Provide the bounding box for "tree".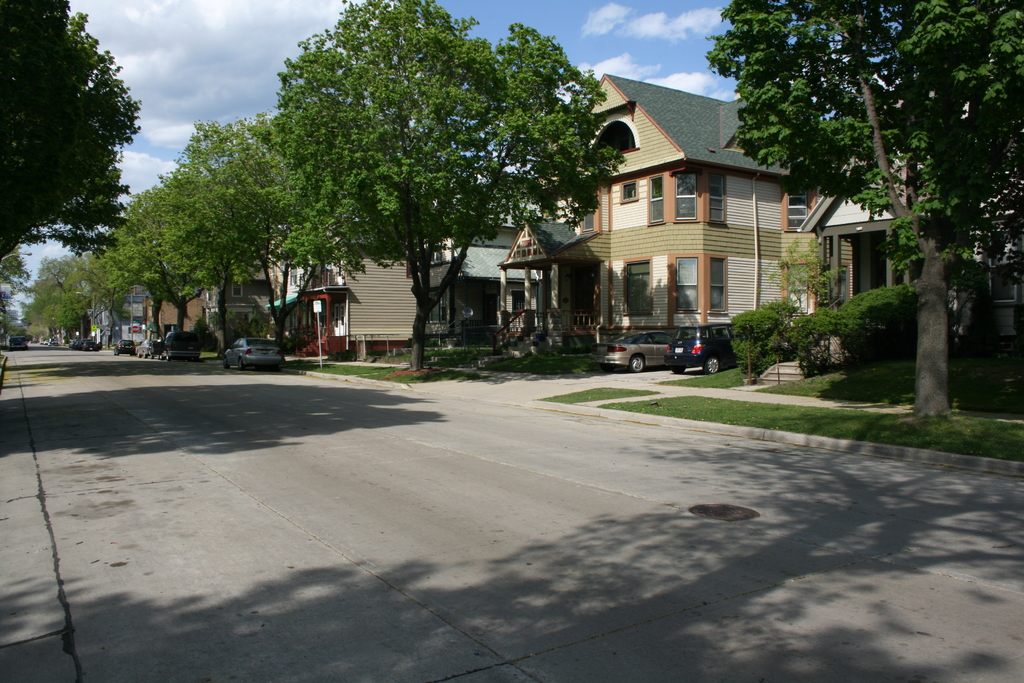
245:10:607:359.
